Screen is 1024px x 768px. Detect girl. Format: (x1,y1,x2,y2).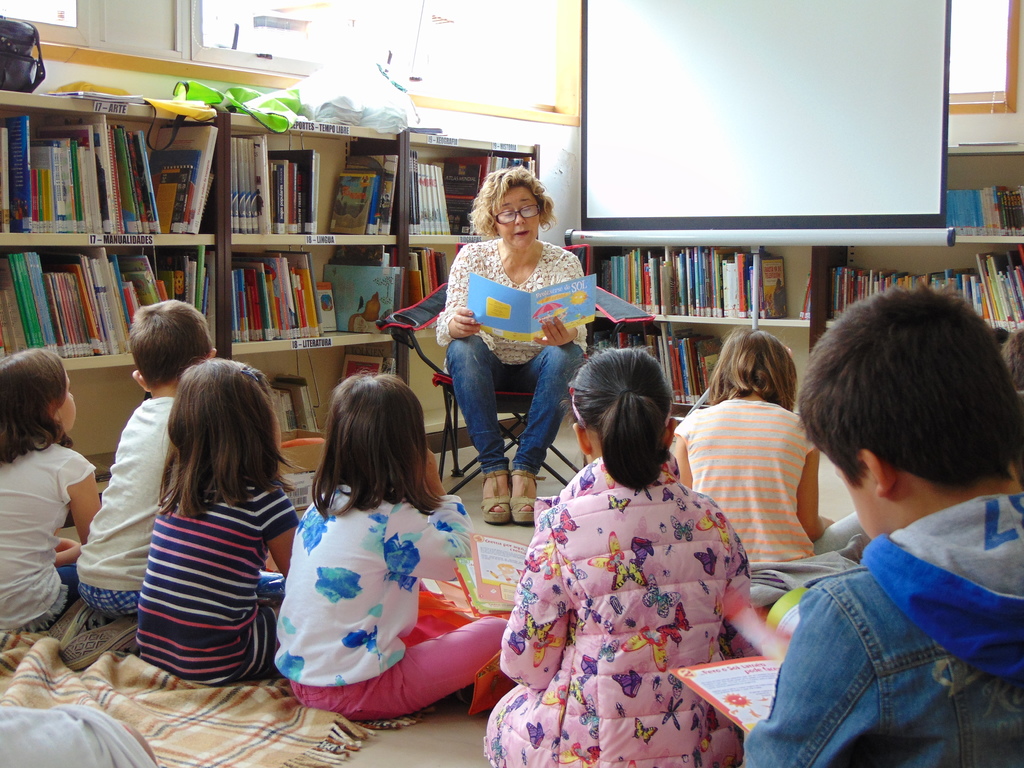
(134,352,305,684).
